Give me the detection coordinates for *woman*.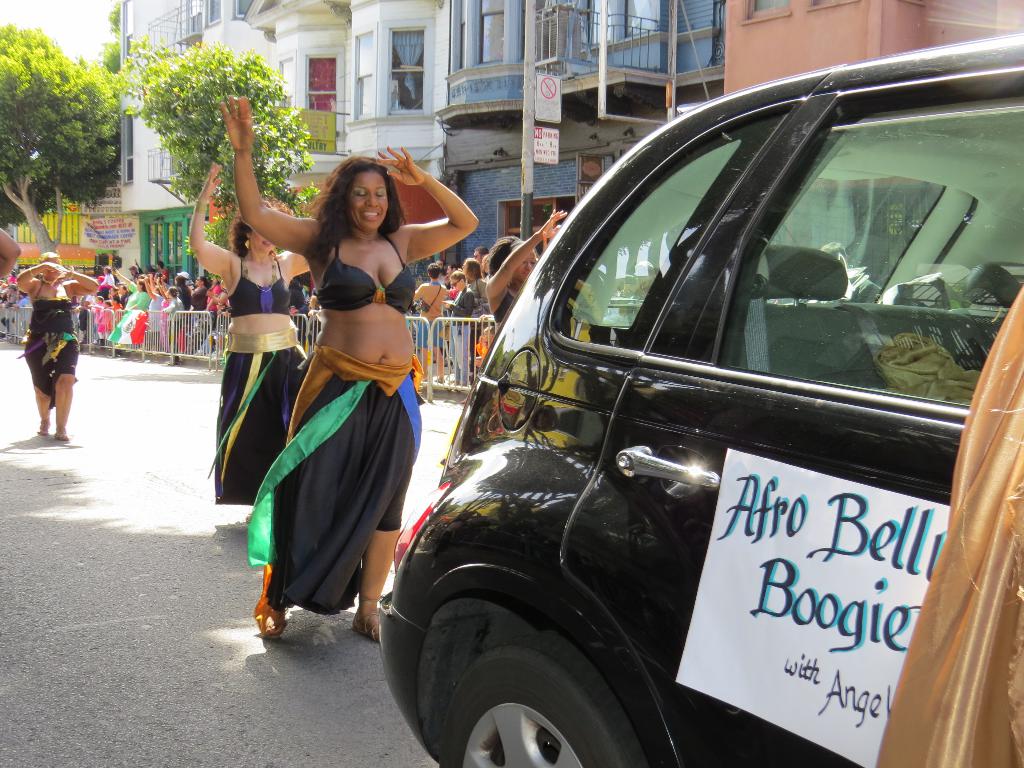
bbox=(486, 200, 572, 332).
